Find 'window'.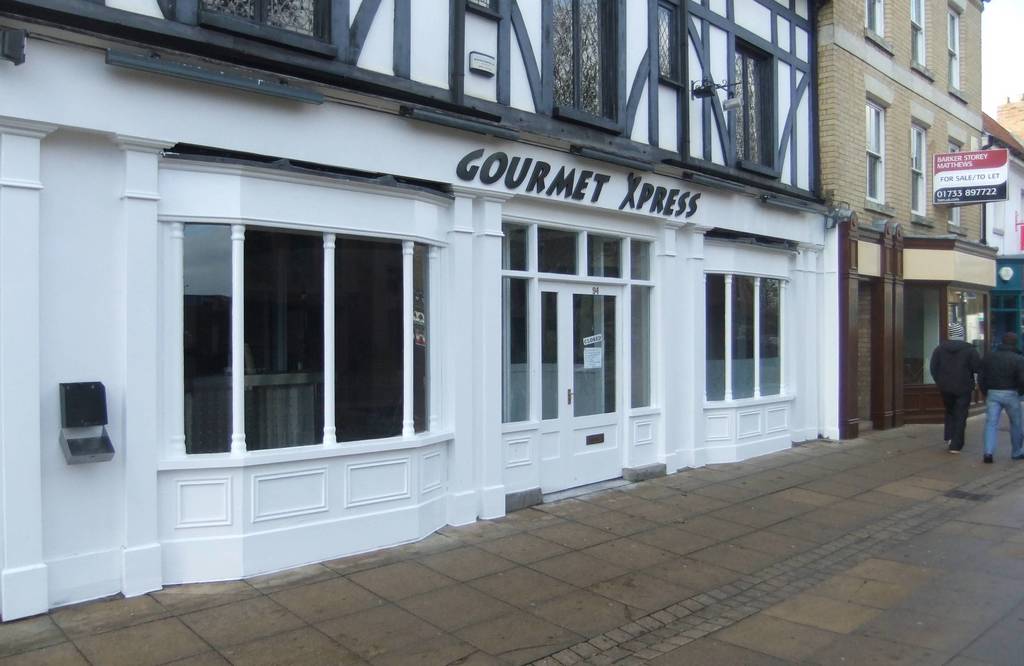
BBox(905, 107, 935, 226).
